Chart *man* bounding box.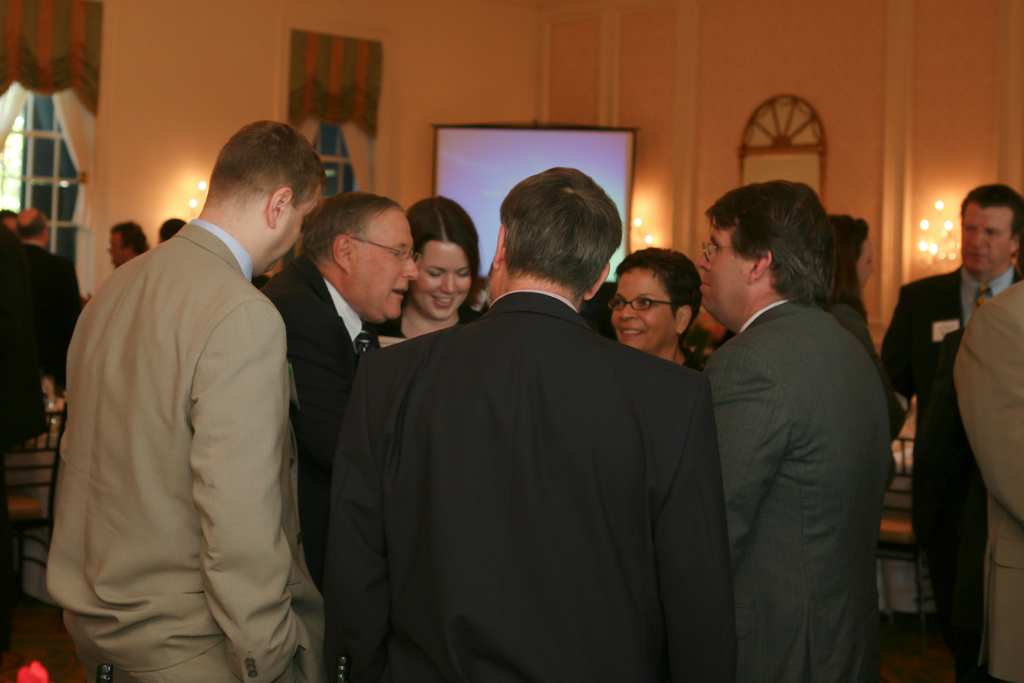
Charted: [879,193,1023,682].
